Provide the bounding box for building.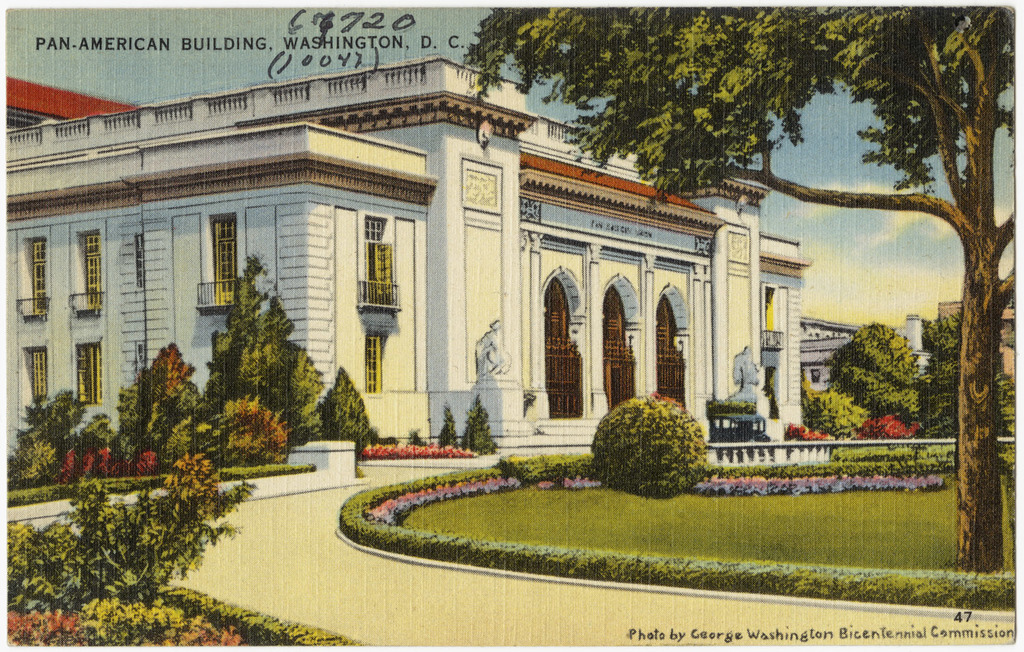
(765, 311, 857, 391).
